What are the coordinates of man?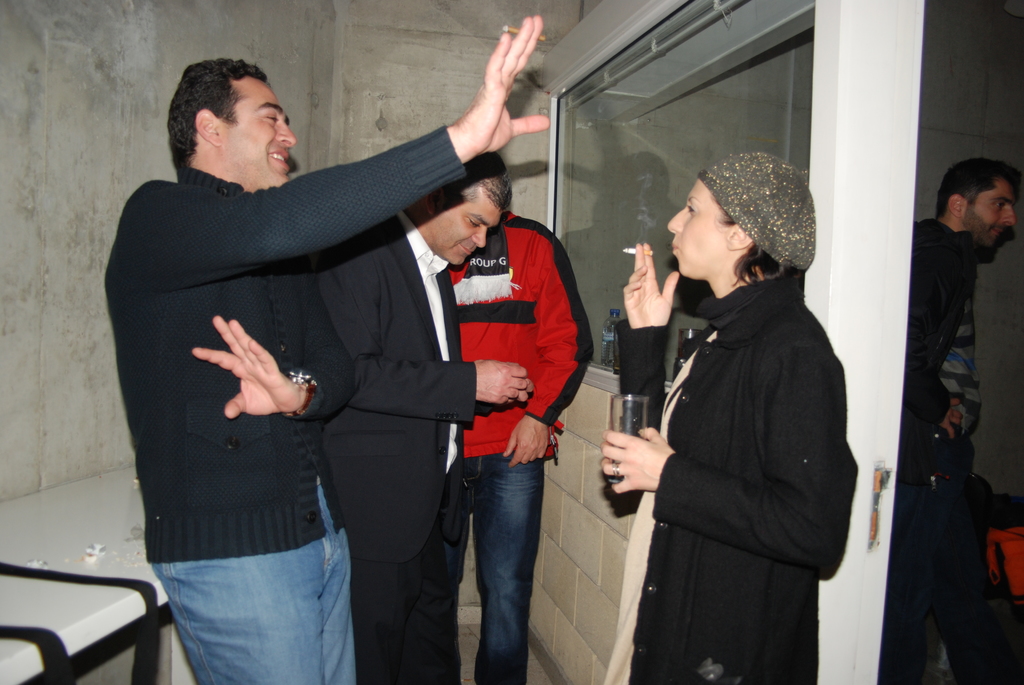
crop(445, 154, 592, 684).
